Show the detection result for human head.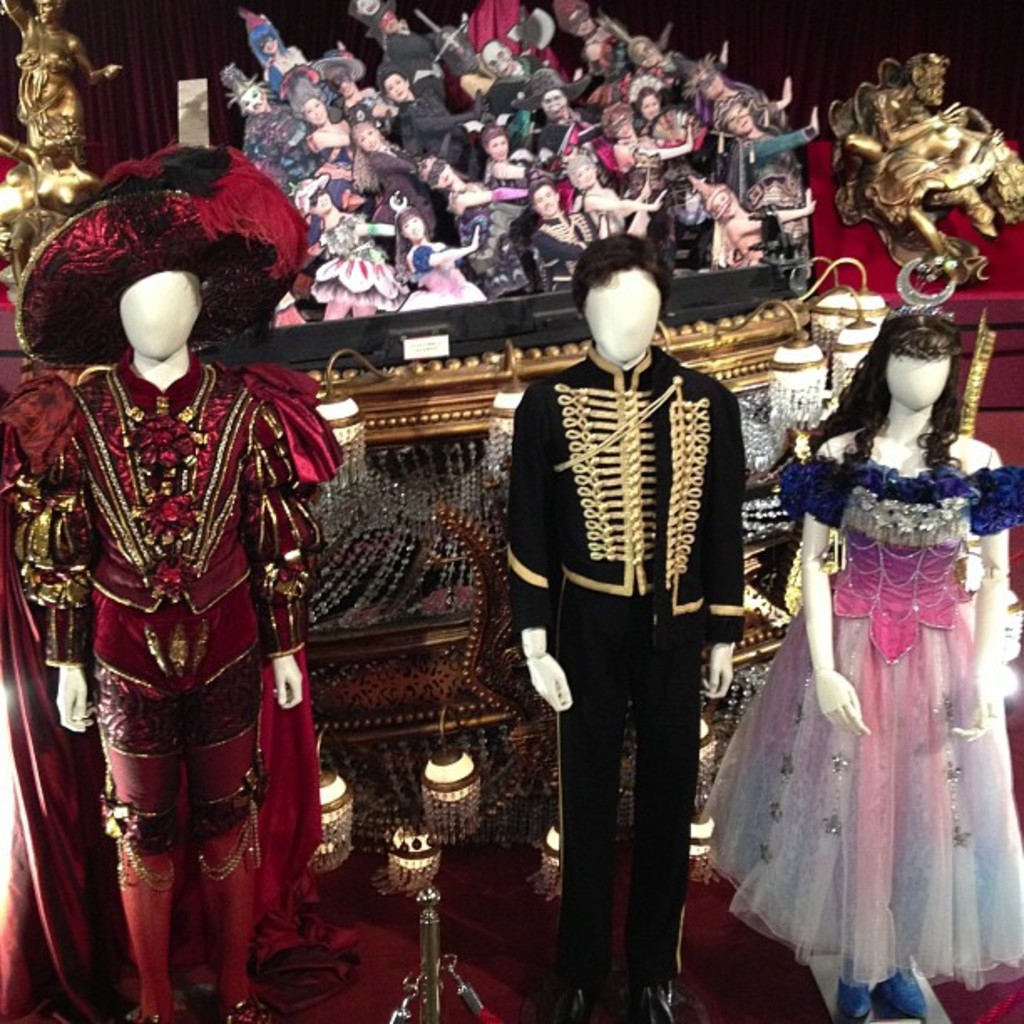
bbox=[15, 147, 311, 365].
